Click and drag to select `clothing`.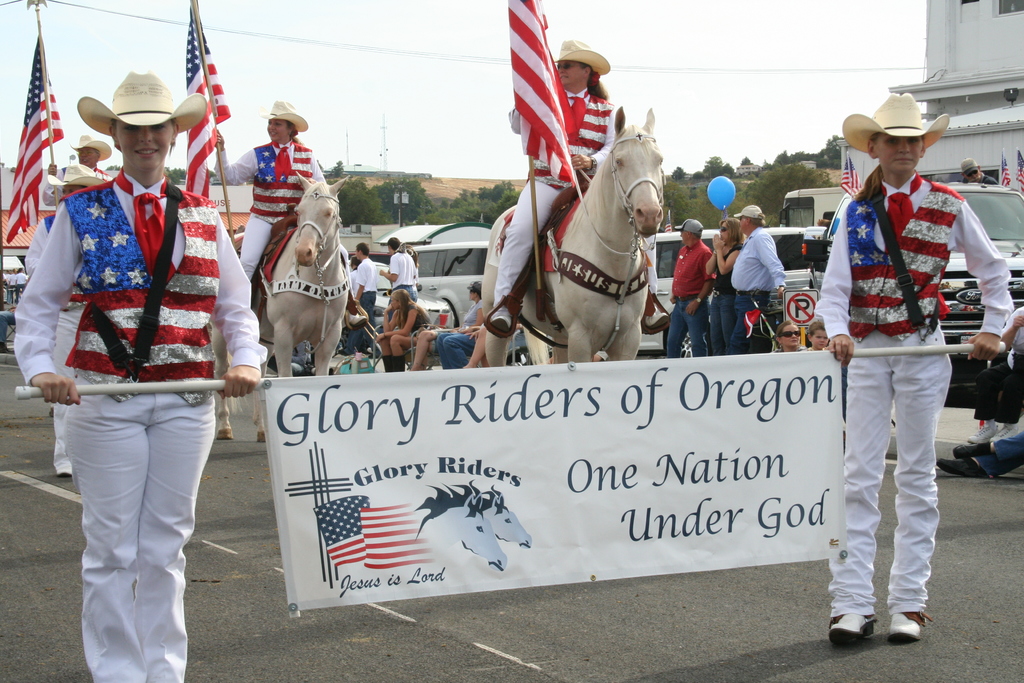
Selection: box(349, 265, 373, 315).
